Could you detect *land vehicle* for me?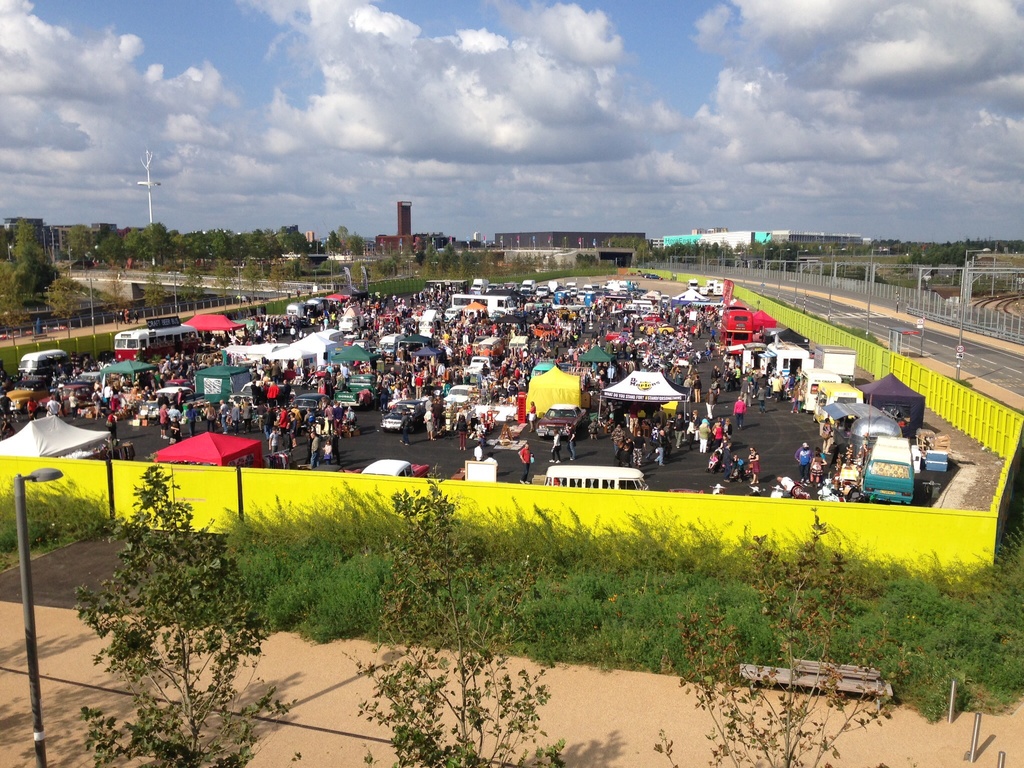
Detection result: Rect(154, 383, 205, 408).
